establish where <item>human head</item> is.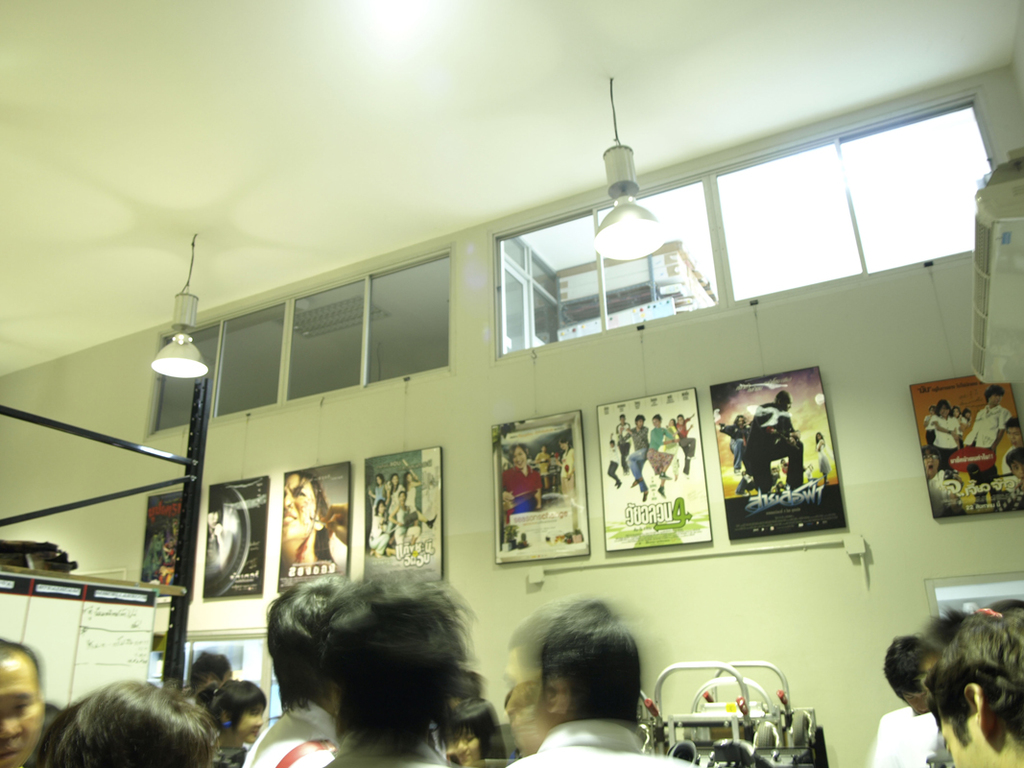
Established at x1=919, y1=445, x2=939, y2=474.
